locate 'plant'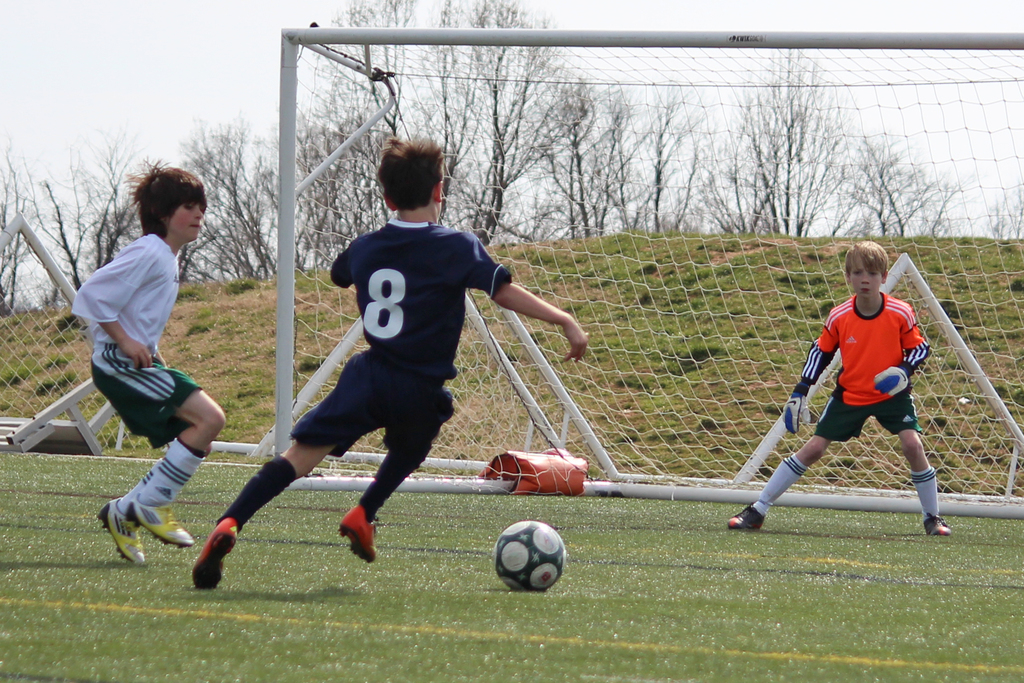
detection(44, 352, 70, 370)
